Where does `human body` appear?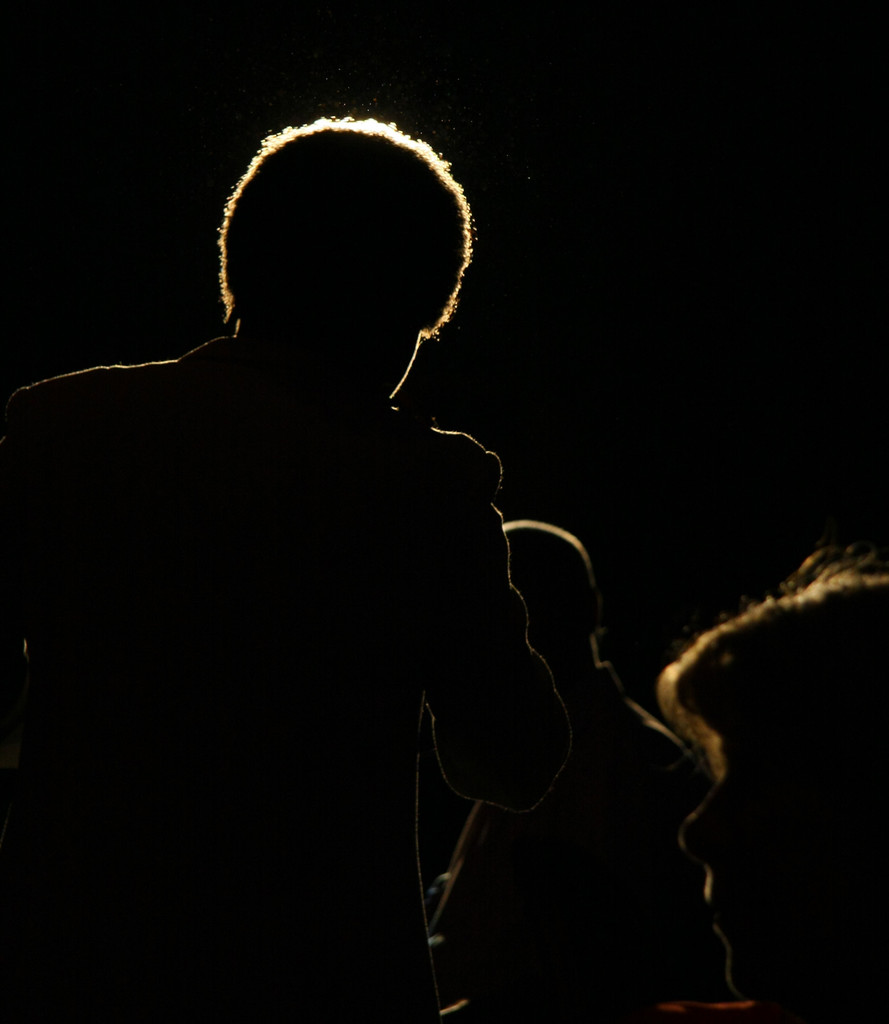
Appears at [x1=658, y1=552, x2=888, y2=1022].
